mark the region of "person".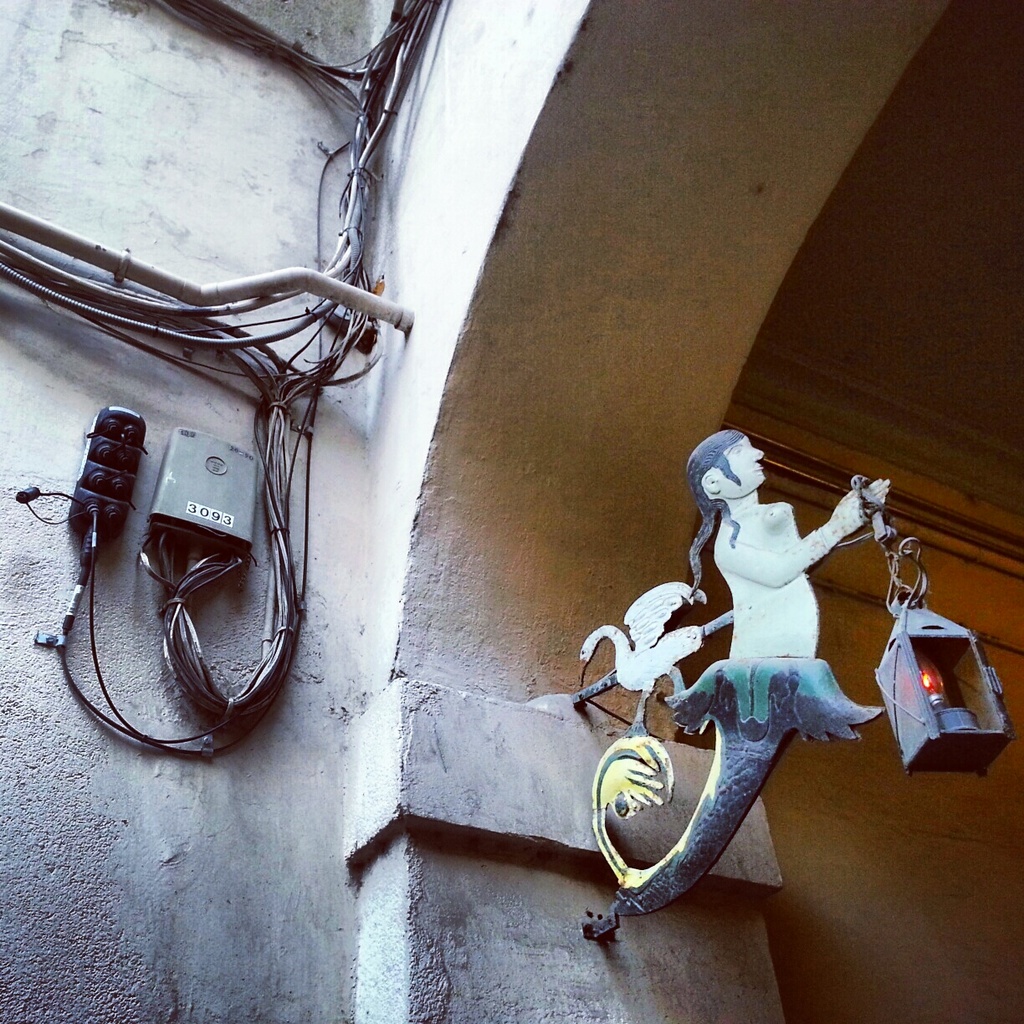
Region: detection(687, 432, 889, 661).
